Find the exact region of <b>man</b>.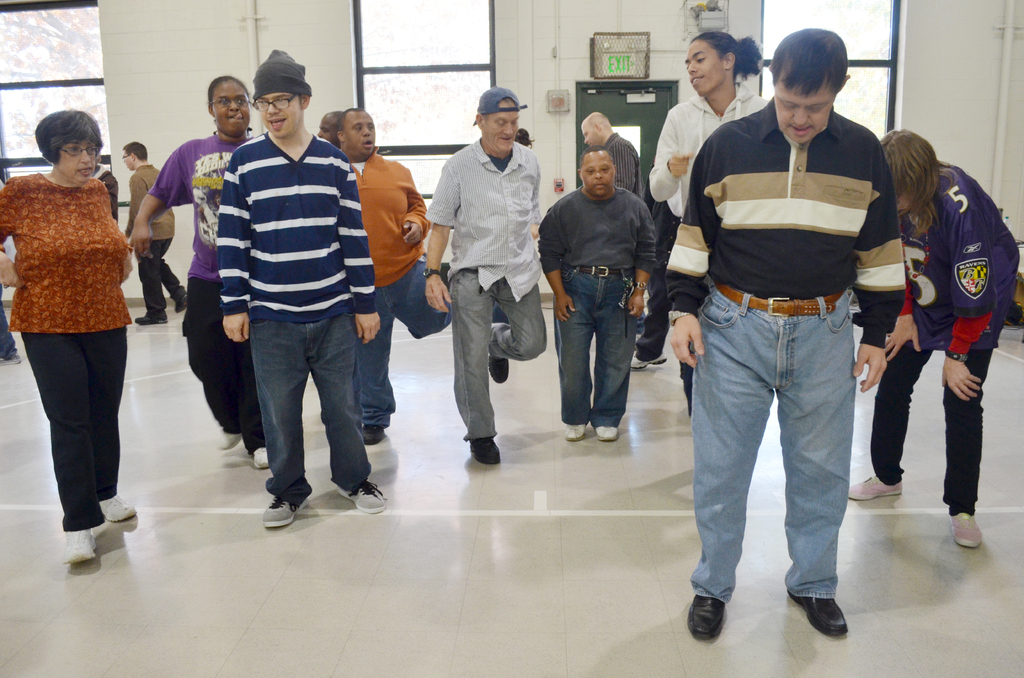
Exact region: {"x1": 539, "y1": 141, "x2": 668, "y2": 448}.
